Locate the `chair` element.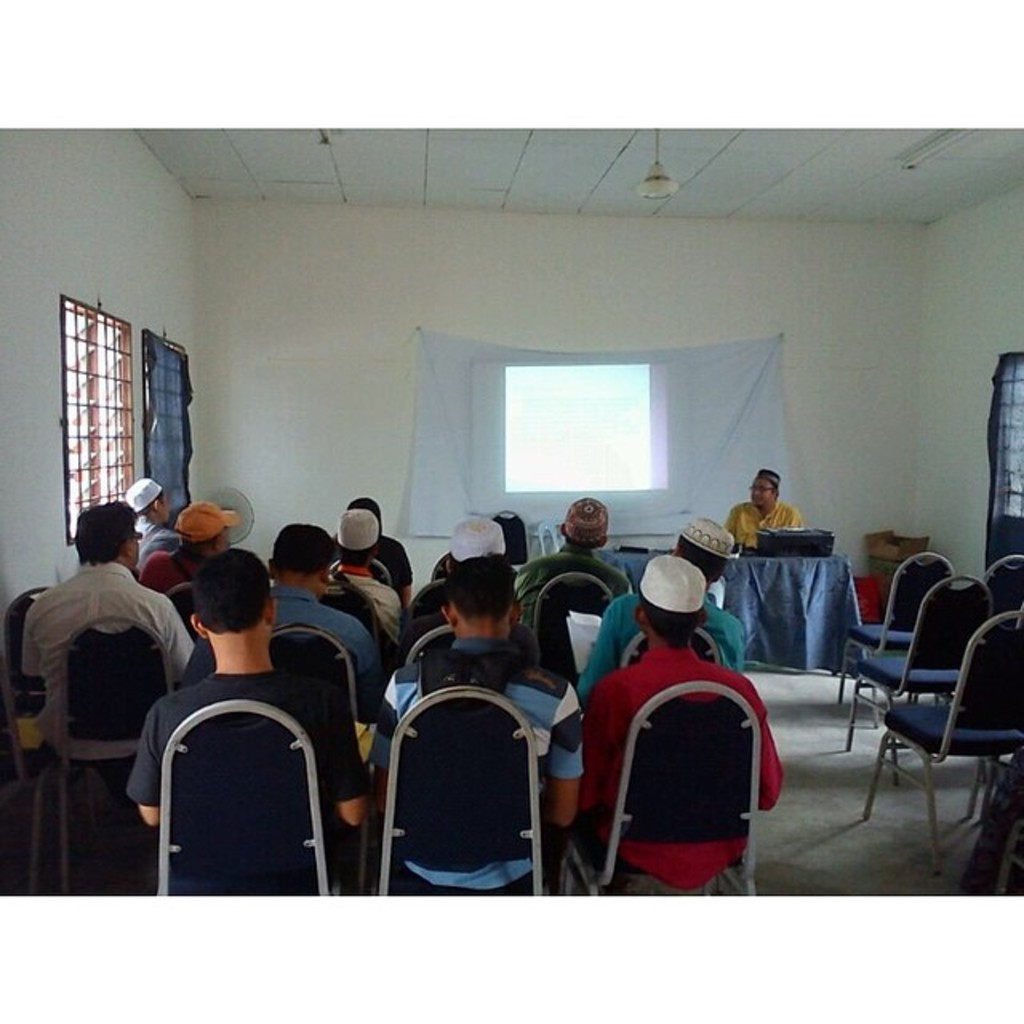
Element bbox: <box>867,611,1022,870</box>.
